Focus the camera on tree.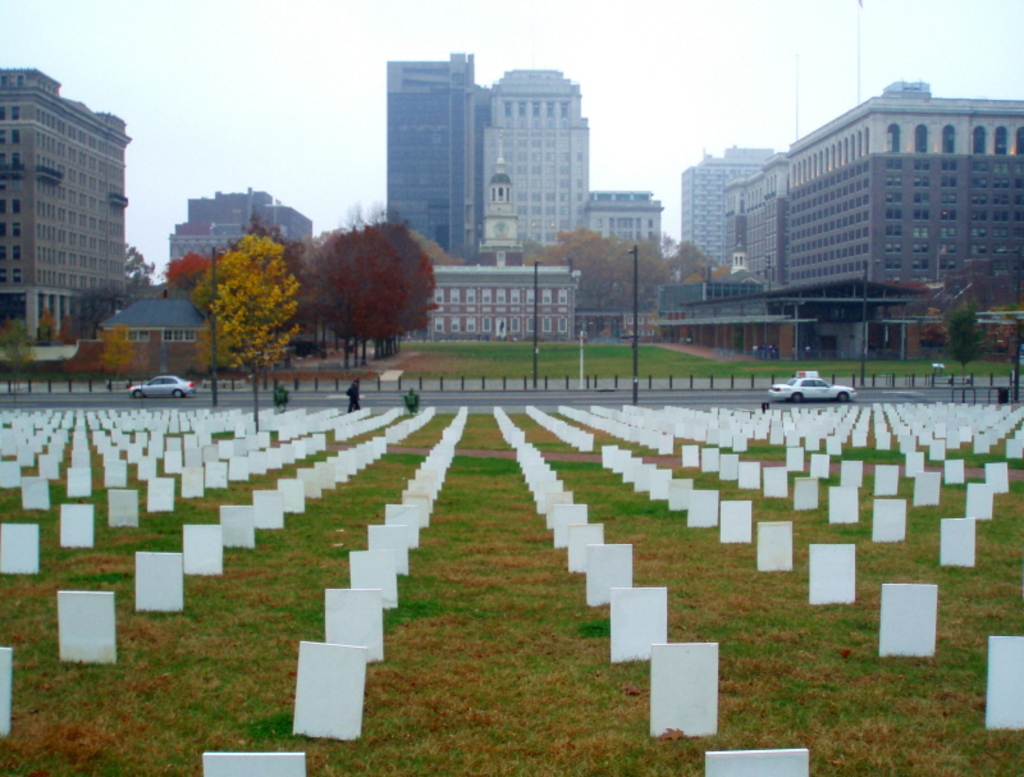
Focus region: [118, 243, 159, 293].
